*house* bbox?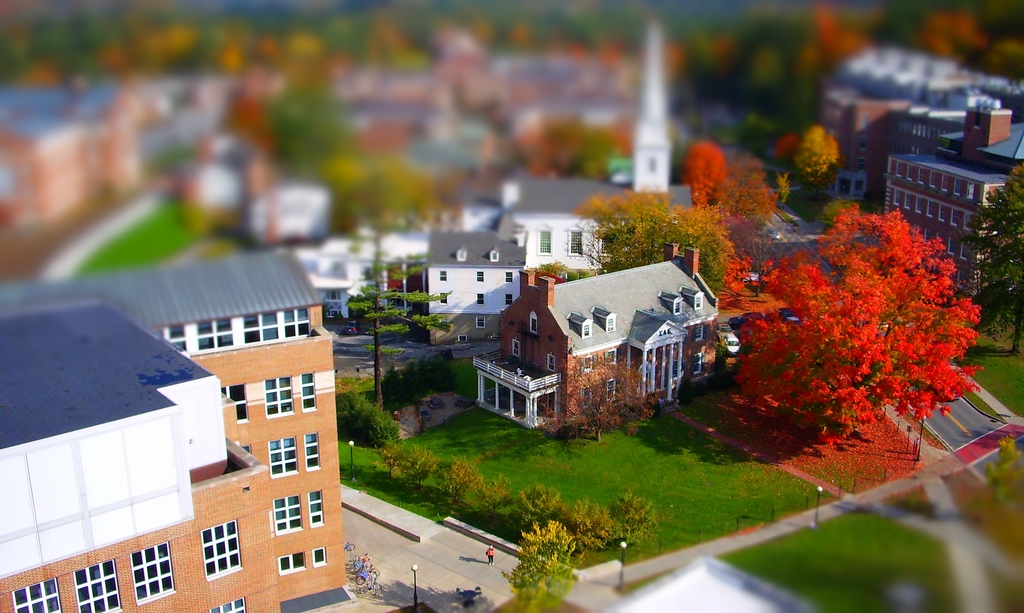
508, 209, 600, 269
